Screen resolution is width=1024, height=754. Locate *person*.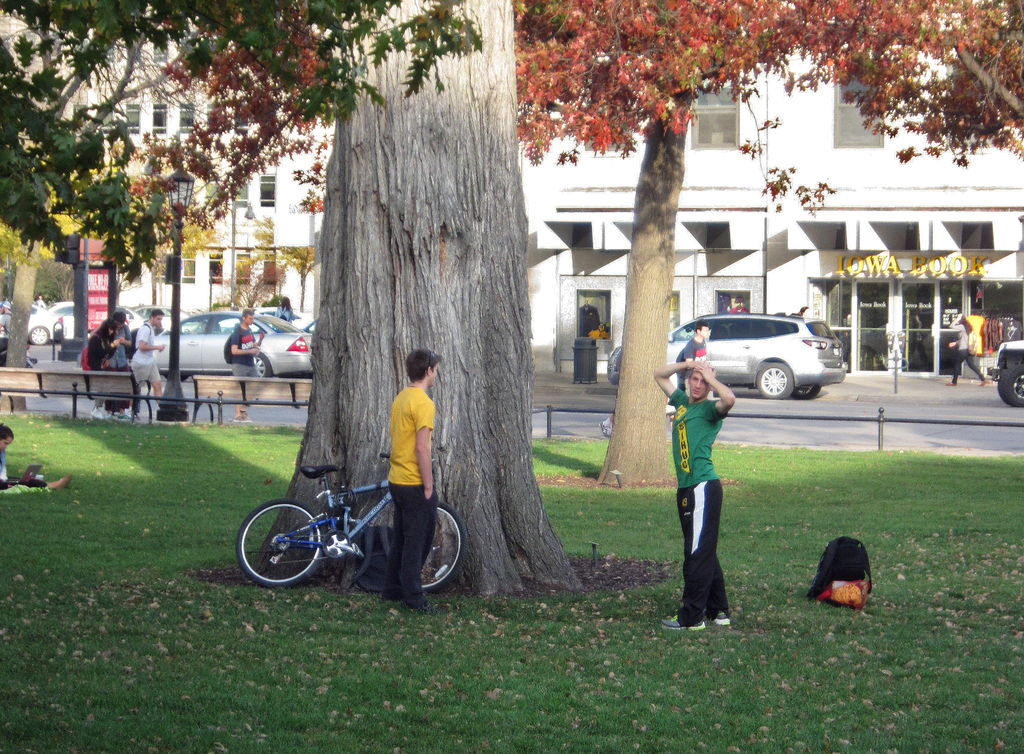
646/352/737/645.
